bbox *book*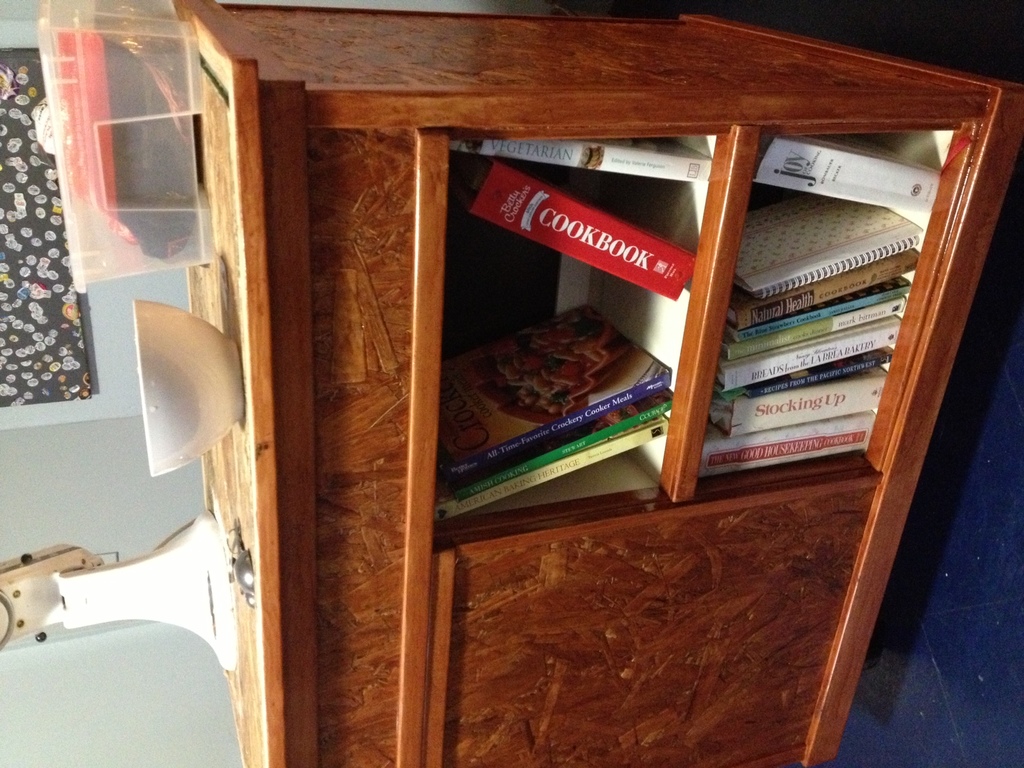
x1=429 y1=288 x2=678 y2=479
